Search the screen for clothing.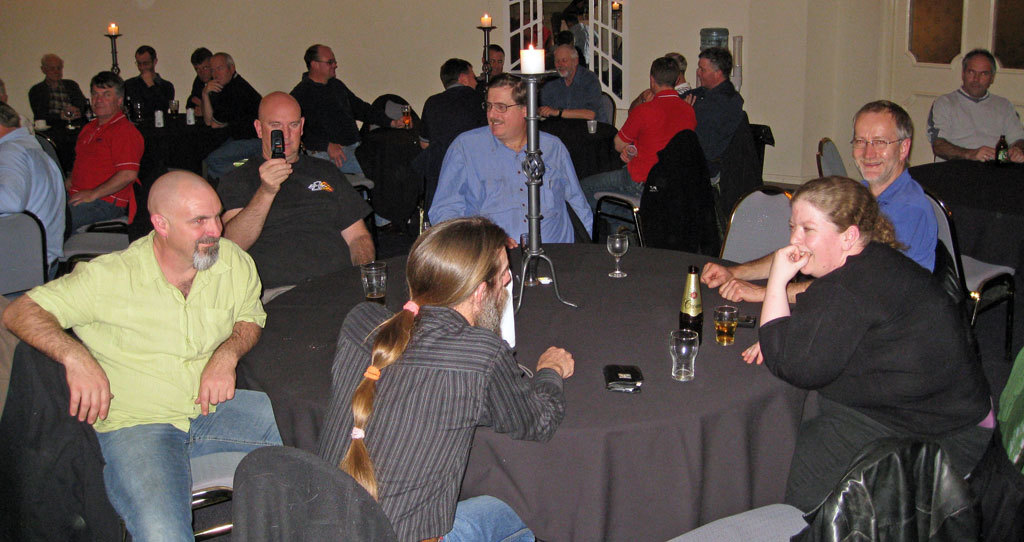
Found at bbox(219, 148, 373, 402).
